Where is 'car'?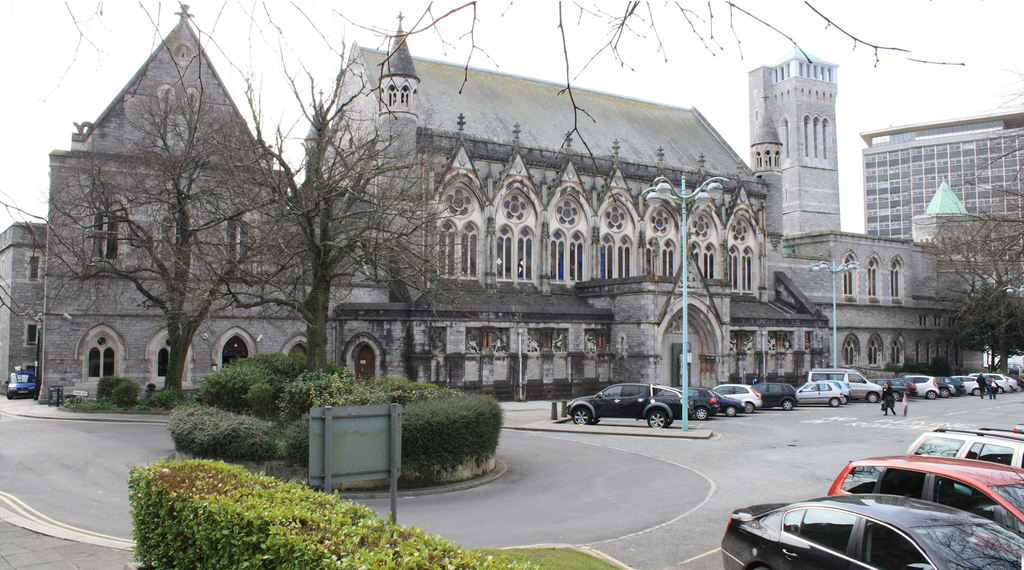
828/455/1023/534.
